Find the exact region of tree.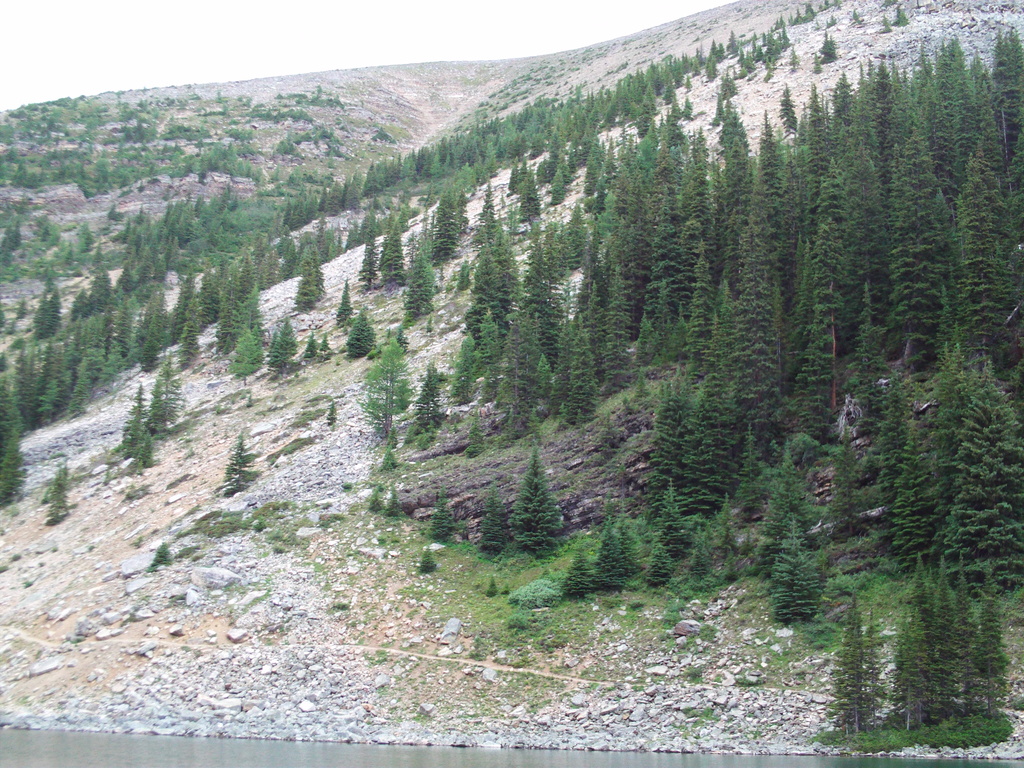
Exact region: <bbox>515, 455, 562, 554</bbox>.
